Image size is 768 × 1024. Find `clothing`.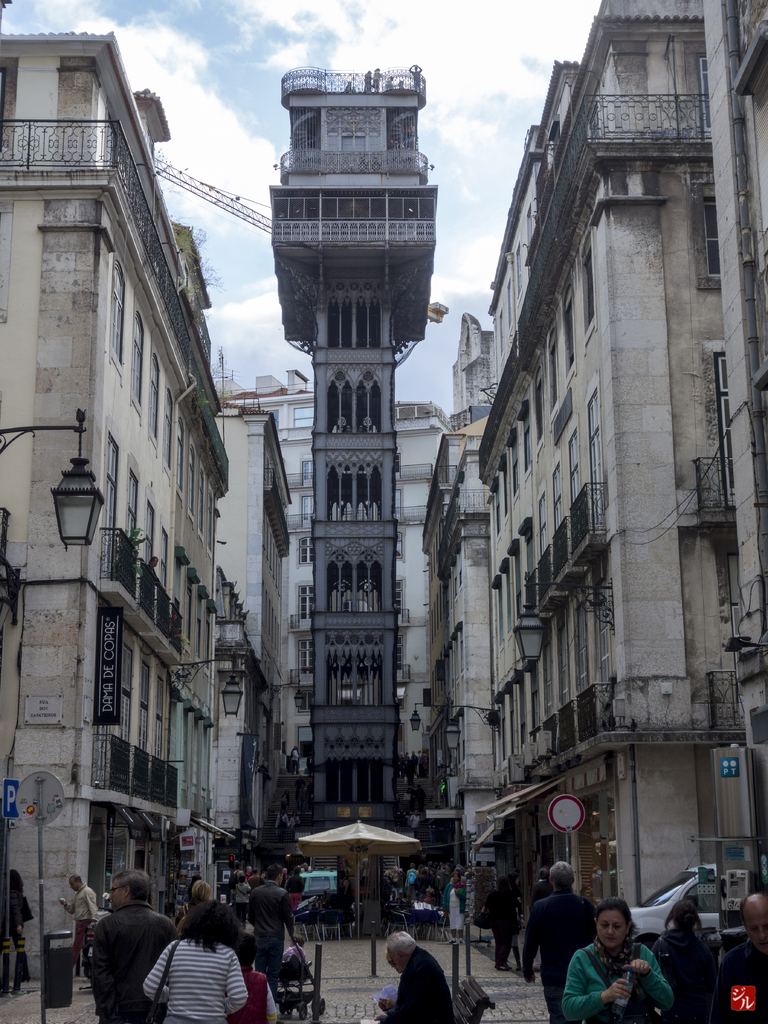
<bbox>525, 897, 593, 1021</bbox>.
